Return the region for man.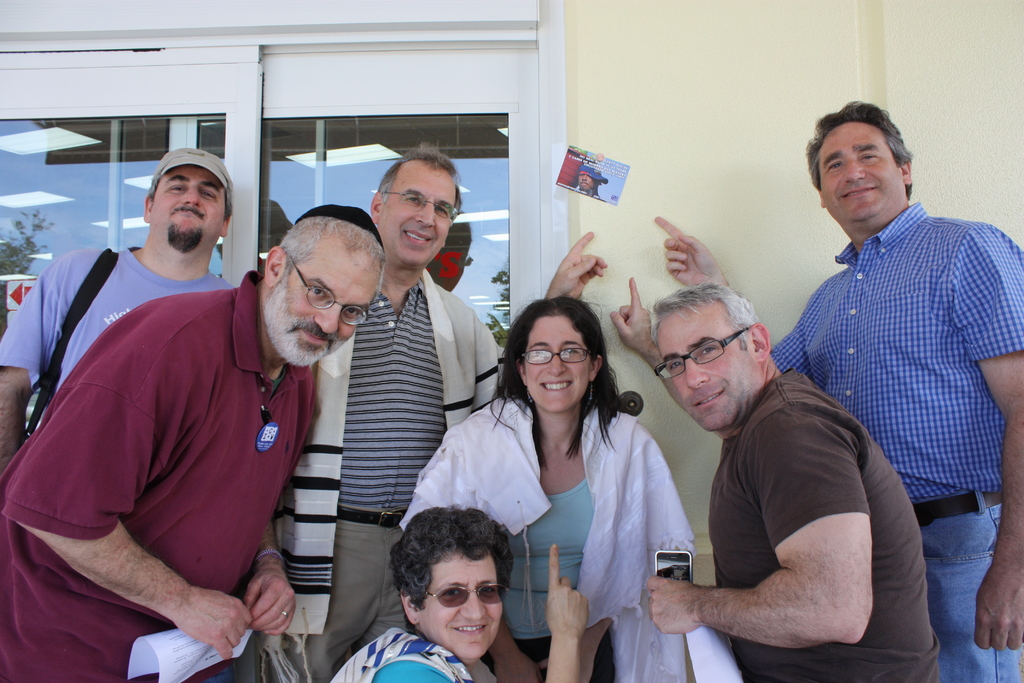
crop(605, 274, 941, 682).
